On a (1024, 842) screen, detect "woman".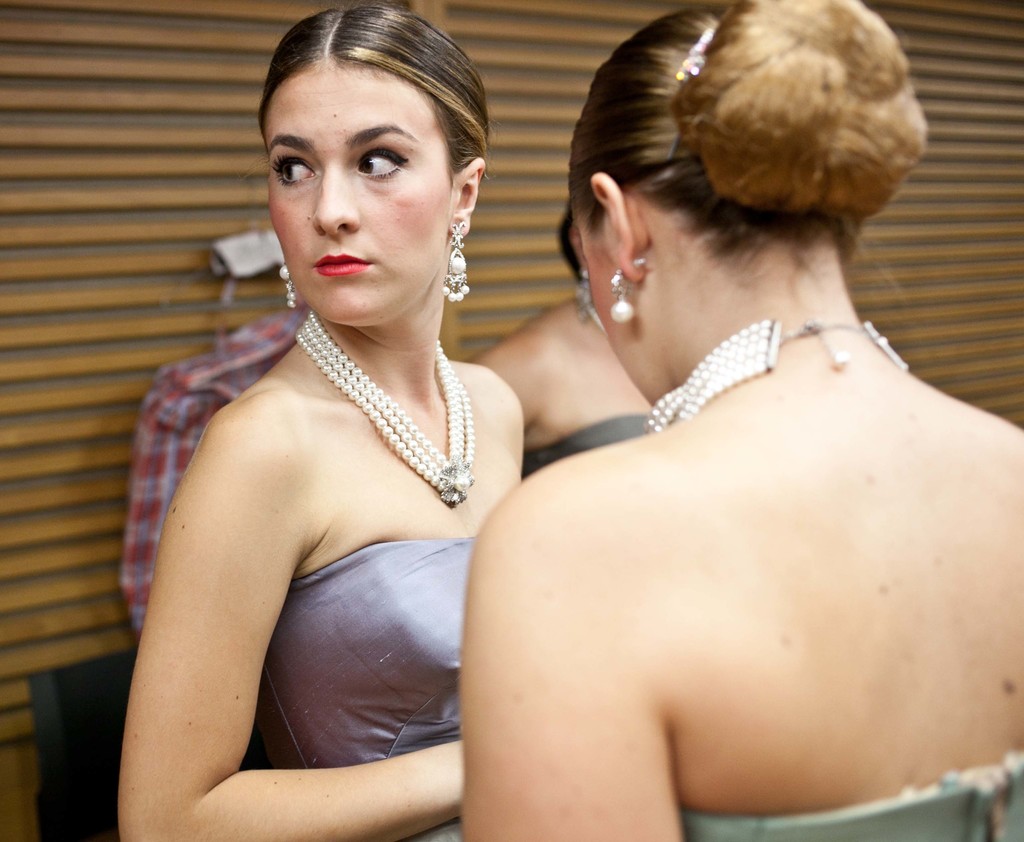
(left=458, top=0, right=1023, bottom=841).
